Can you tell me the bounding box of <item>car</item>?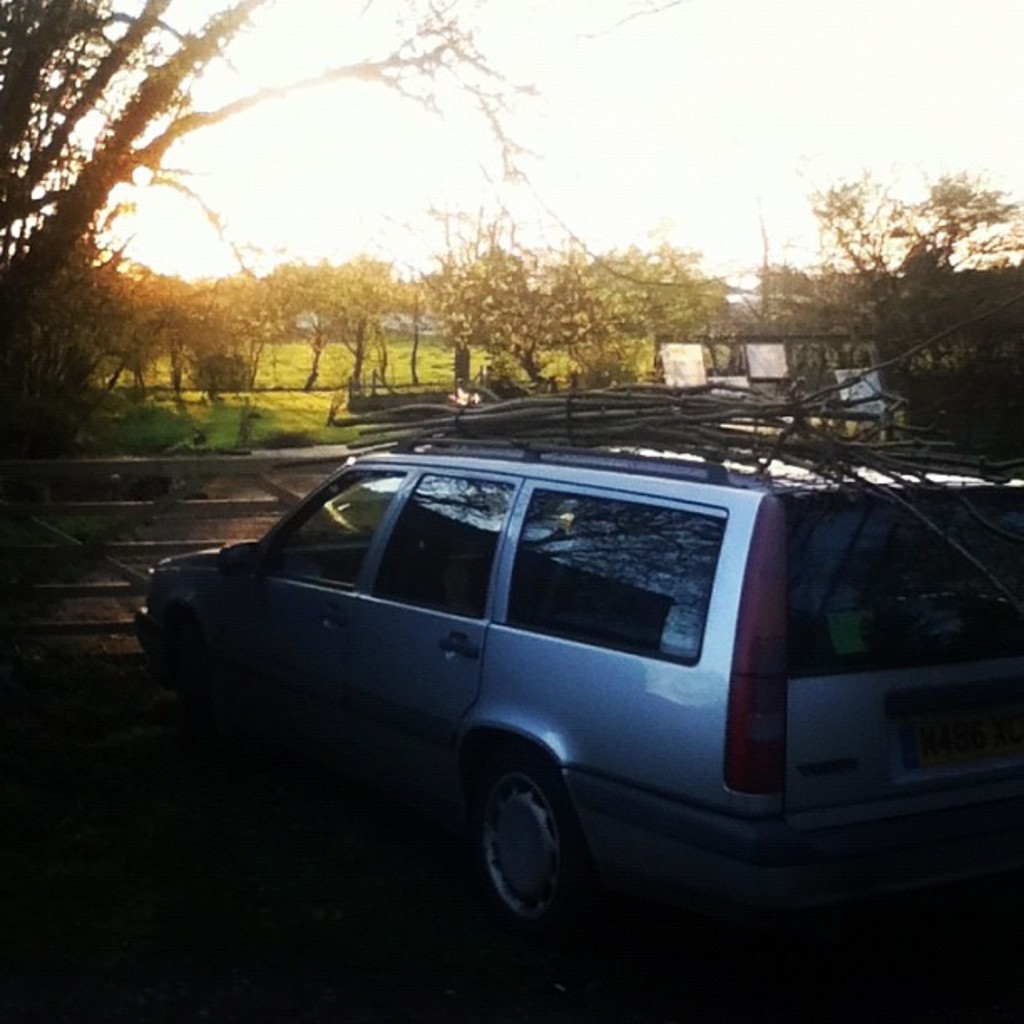
(left=134, top=373, right=1022, bottom=950).
